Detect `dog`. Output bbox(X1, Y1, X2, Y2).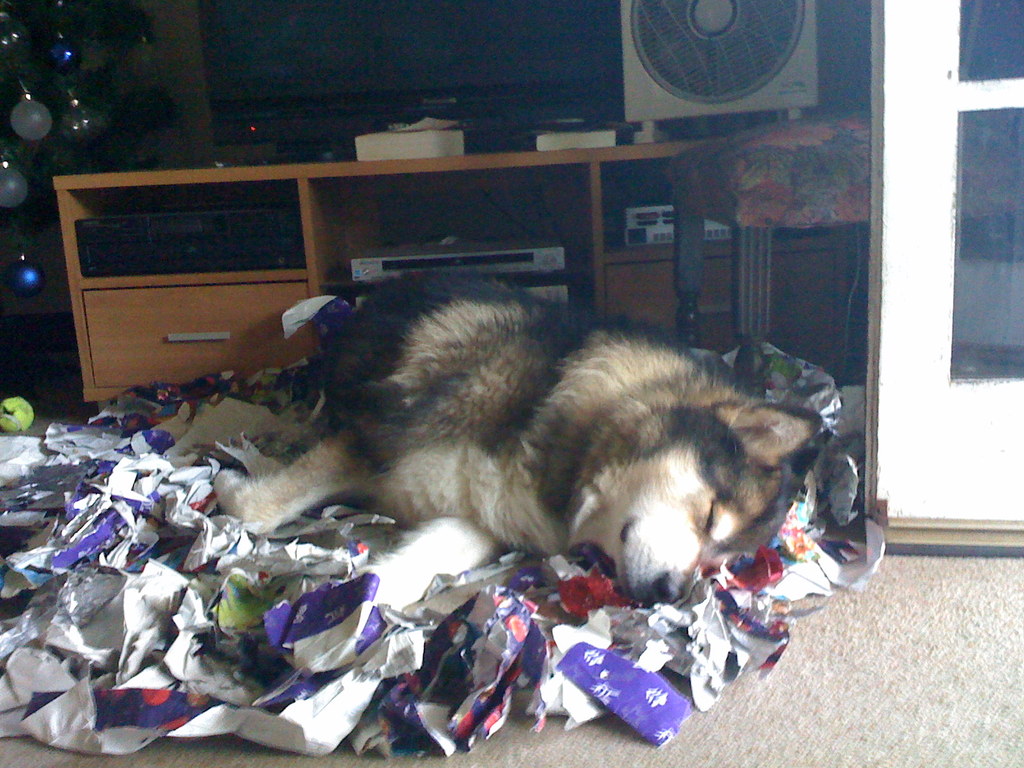
bbox(202, 268, 834, 612).
